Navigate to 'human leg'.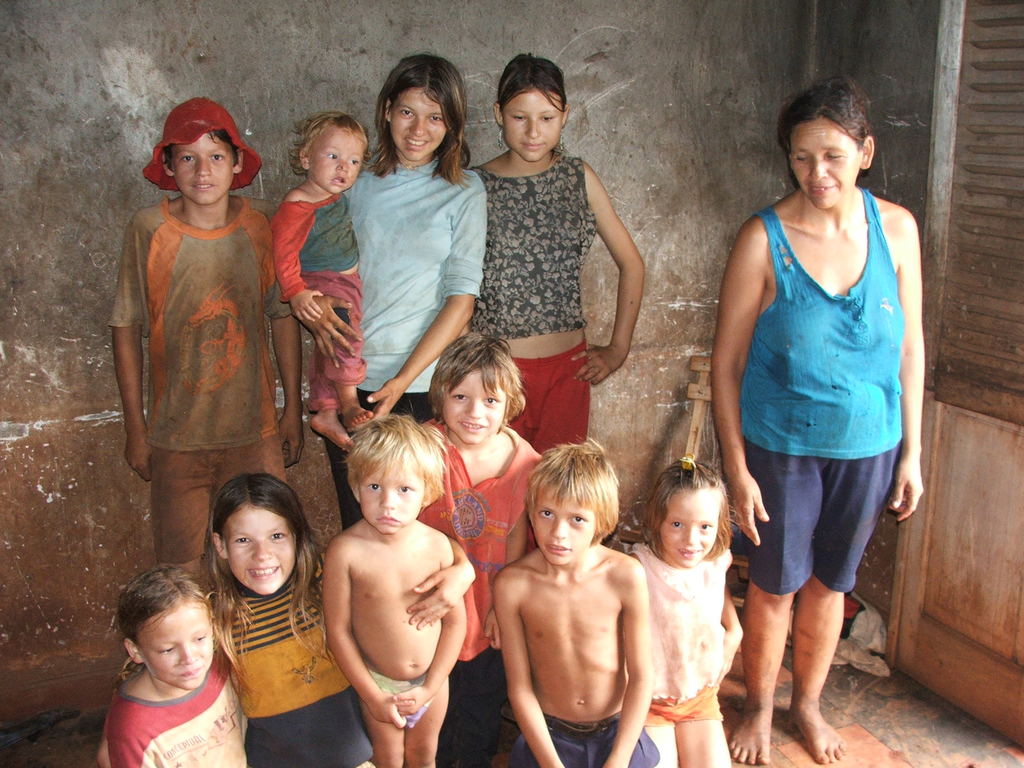
Navigation target: 149, 444, 211, 576.
